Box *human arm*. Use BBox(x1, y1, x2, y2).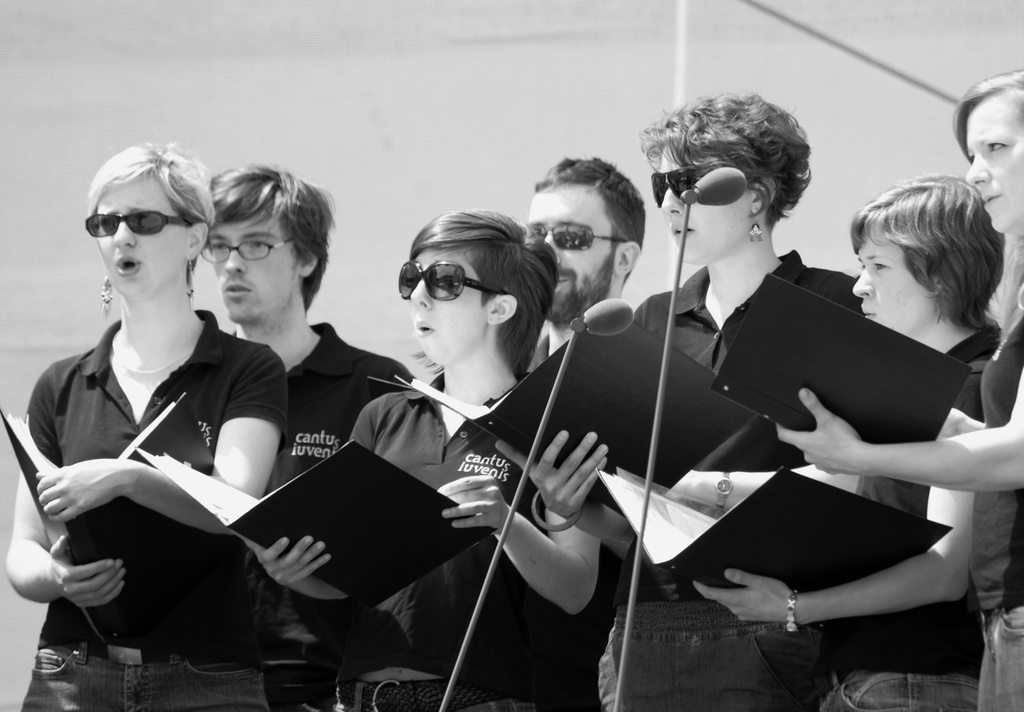
BBox(0, 374, 129, 608).
